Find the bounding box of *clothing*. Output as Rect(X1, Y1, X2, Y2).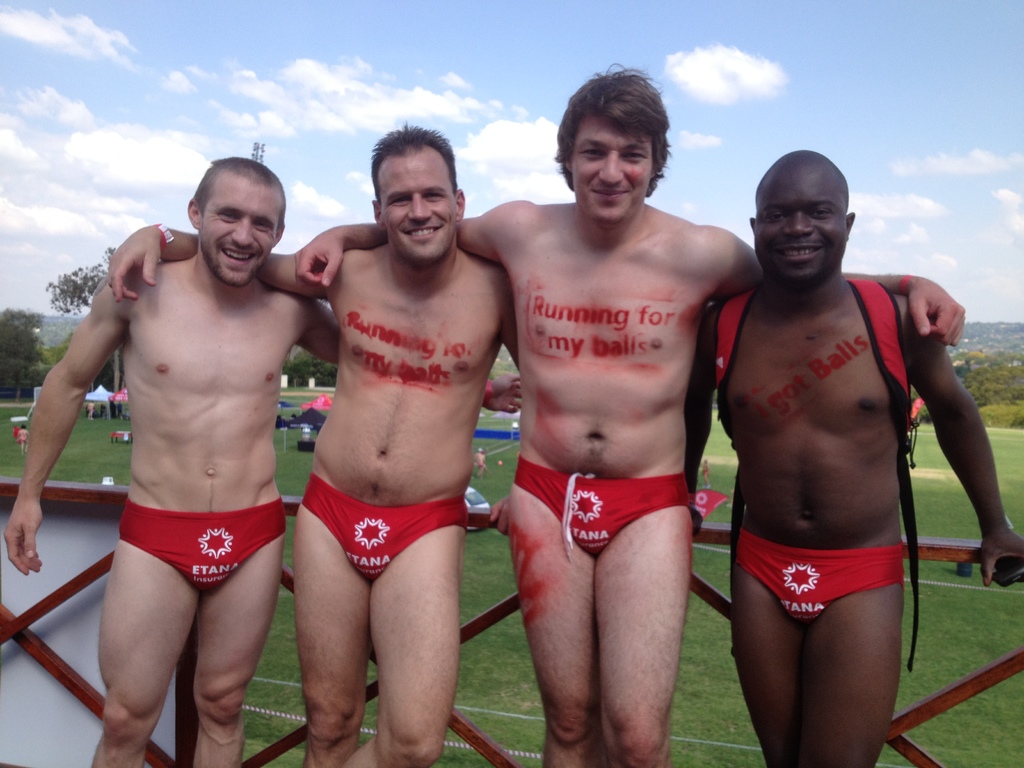
Rect(117, 504, 289, 595).
